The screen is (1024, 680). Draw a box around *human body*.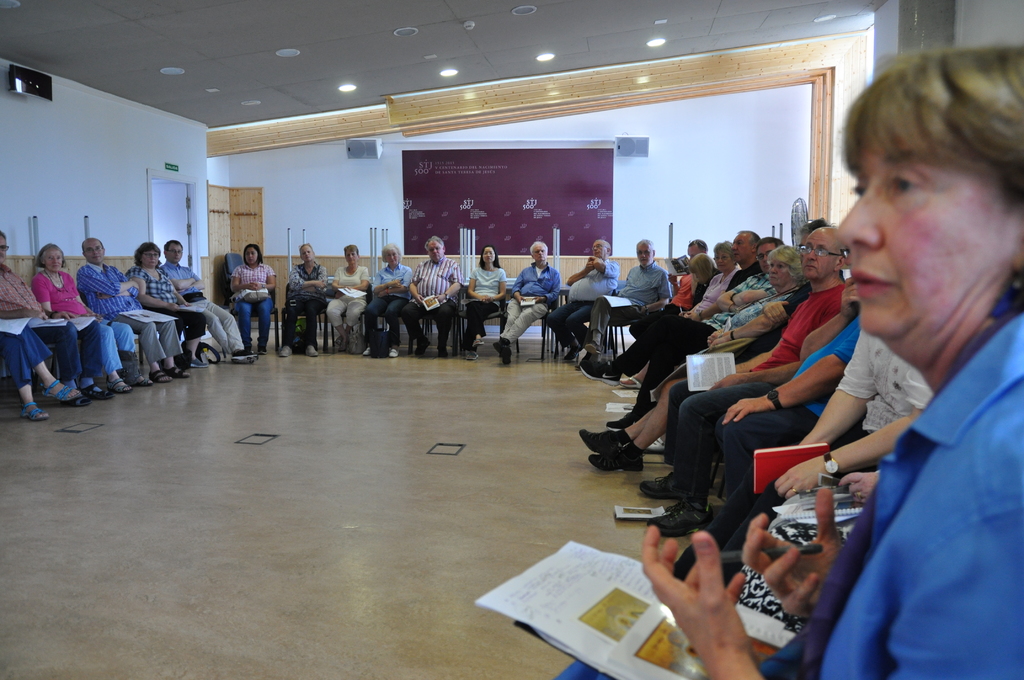
799/69/1023/665.
